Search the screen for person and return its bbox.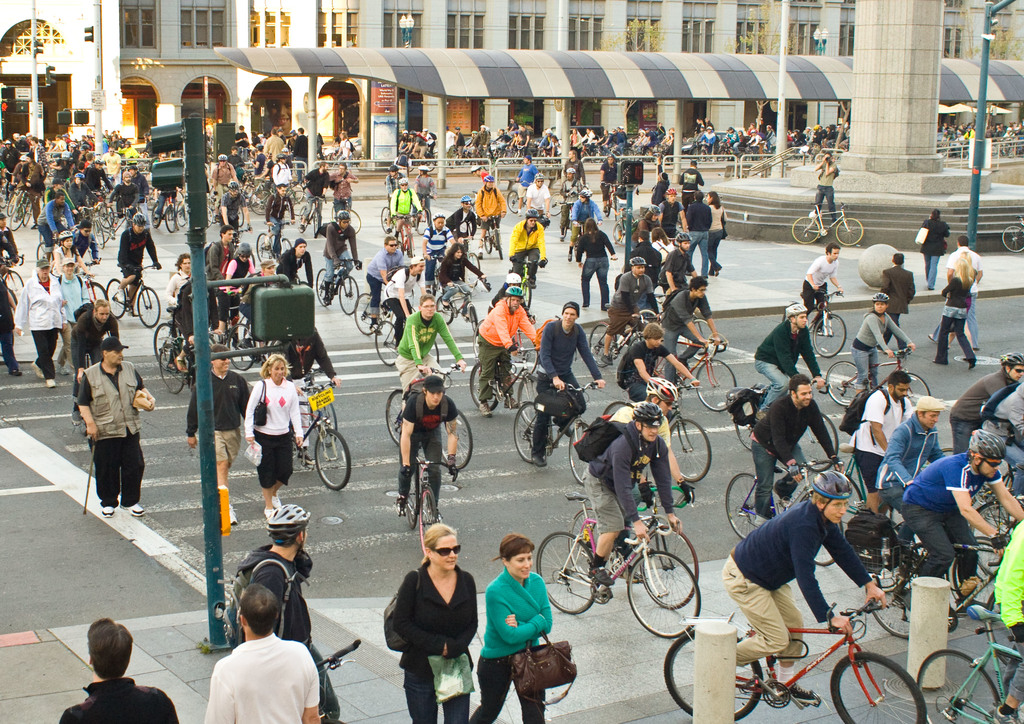
Found: (left=932, top=271, right=985, bottom=370).
